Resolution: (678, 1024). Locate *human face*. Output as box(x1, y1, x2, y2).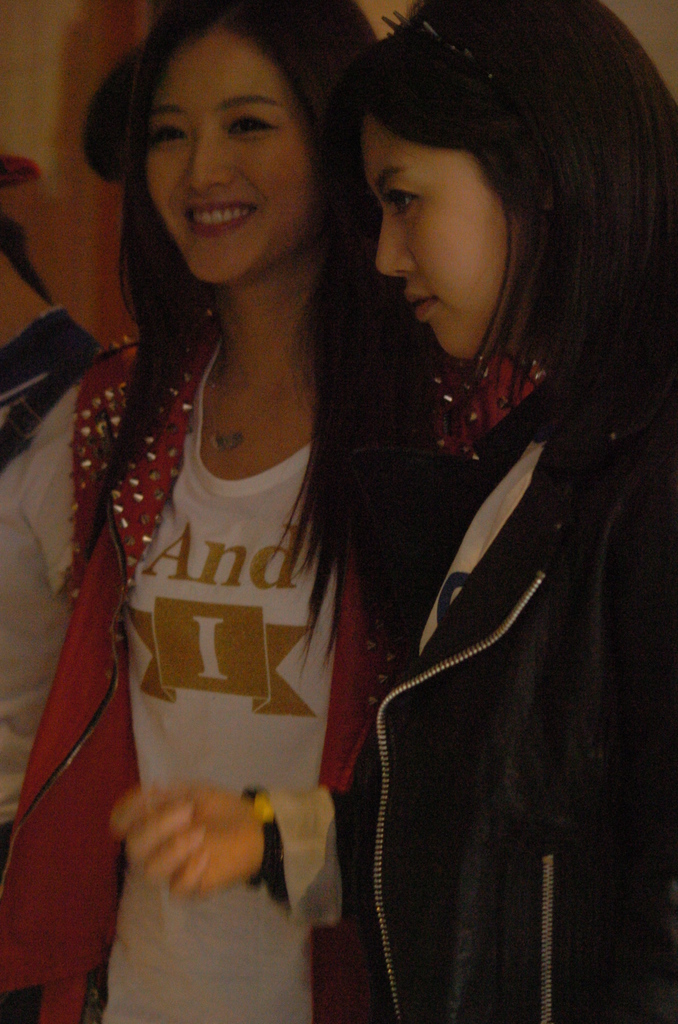
box(145, 12, 329, 280).
